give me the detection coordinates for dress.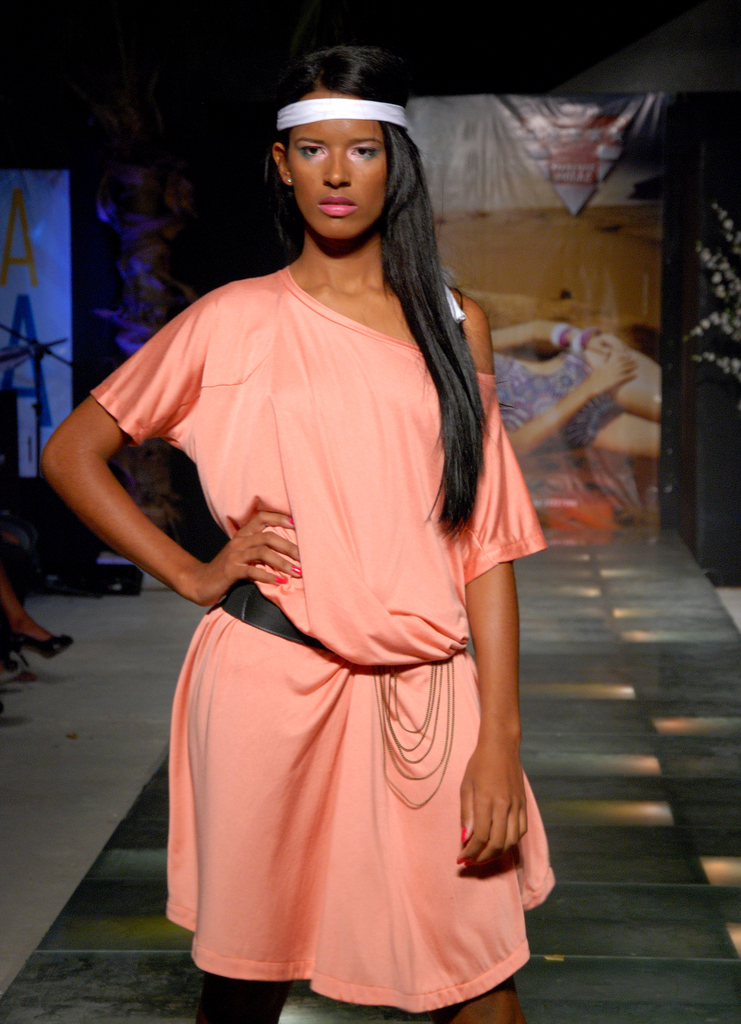
(88, 265, 554, 1015).
